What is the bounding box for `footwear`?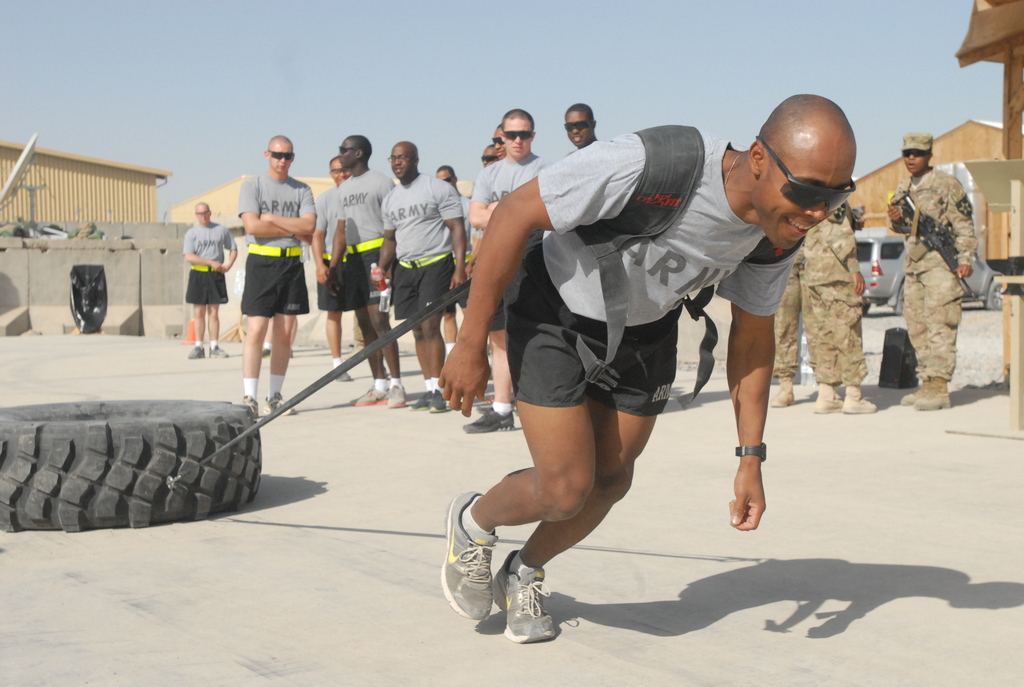
x1=271, y1=390, x2=294, y2=418.
